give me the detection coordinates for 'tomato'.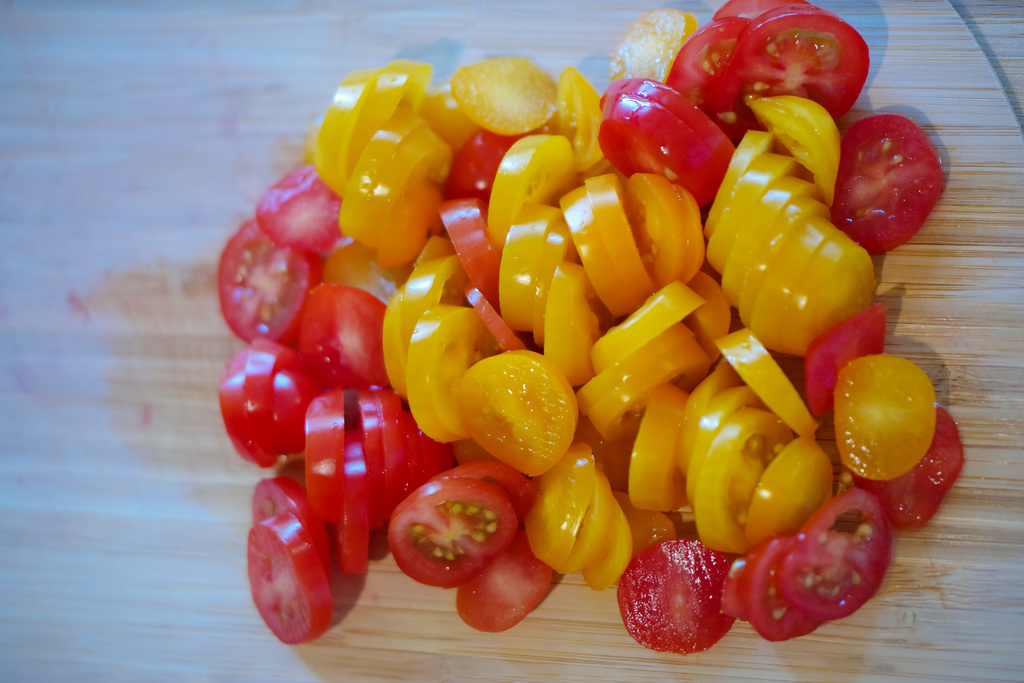
x1=868 y1=411 x2=965 y2=532.
